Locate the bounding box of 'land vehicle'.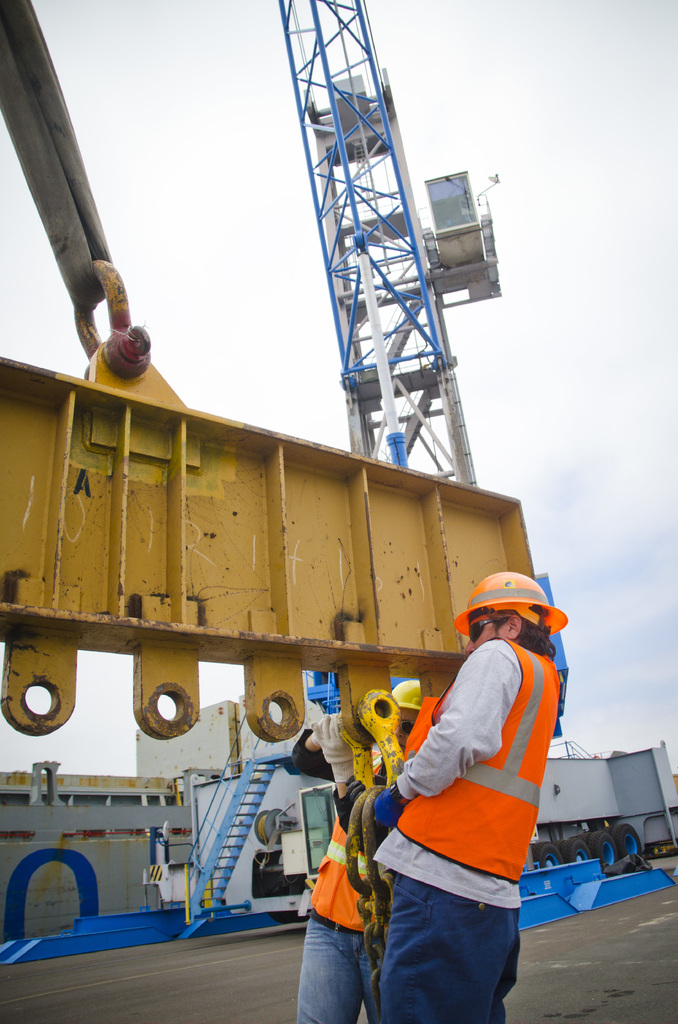
Bounding box: box(180, 745, 677, 927).
